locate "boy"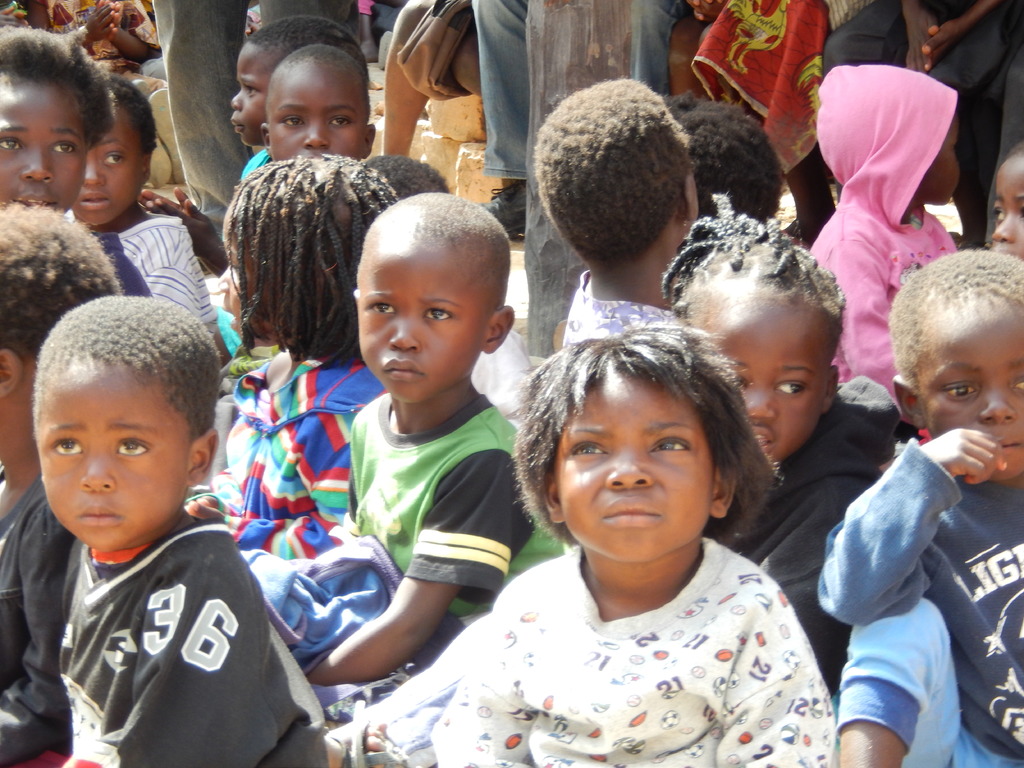
{"left": 230, "top": 10, "right": 362, "bottom": 349}
